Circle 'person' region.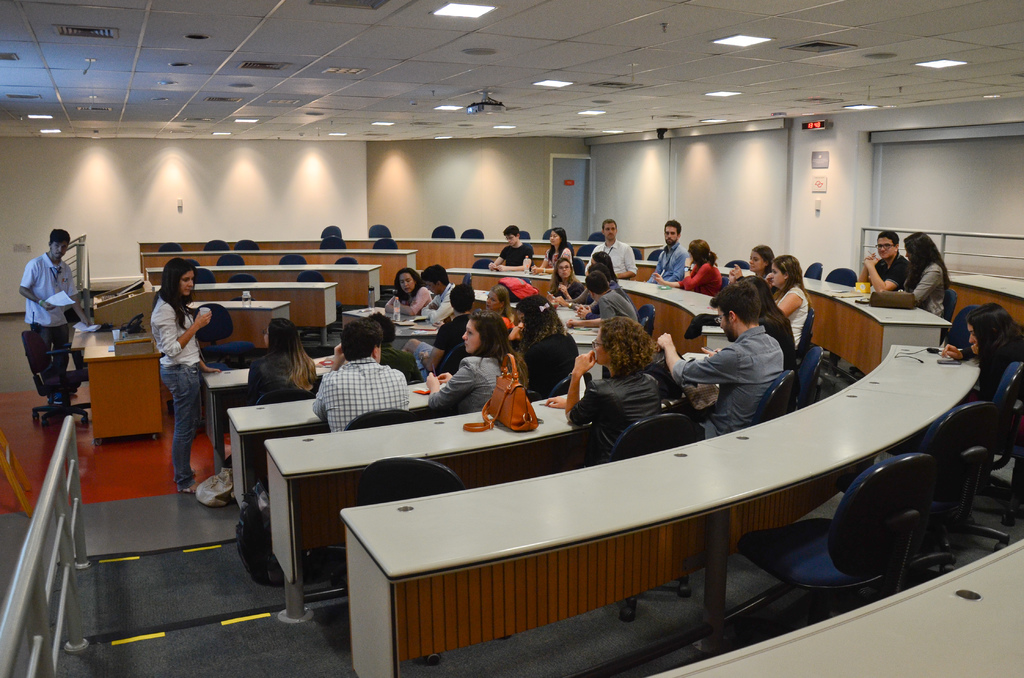
Region: bbox(516, 290, 577, 411).
